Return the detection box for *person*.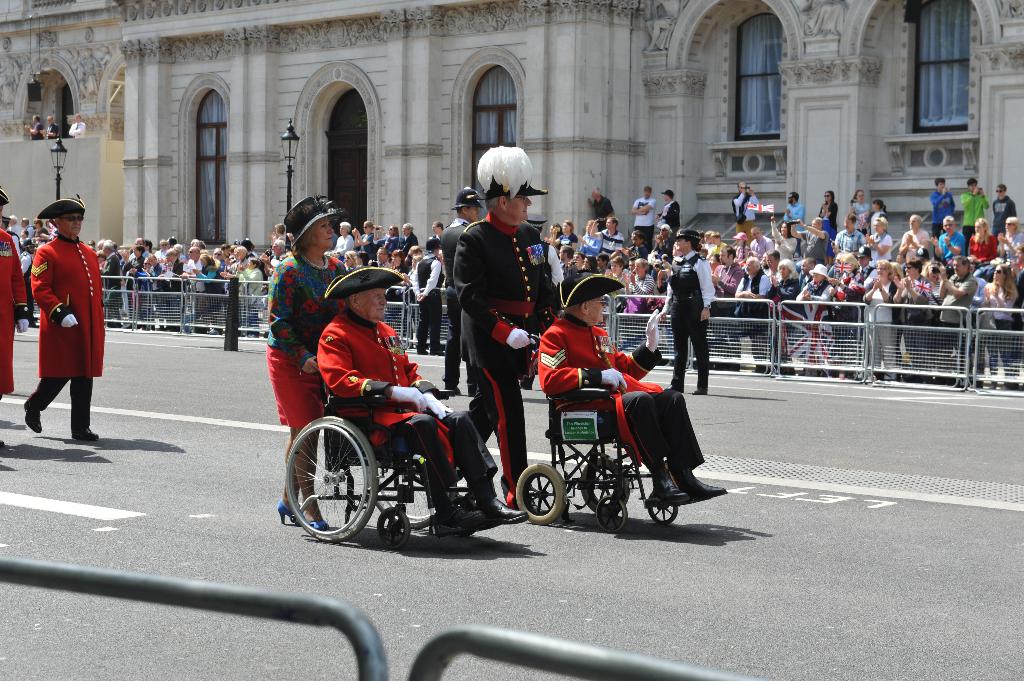
936/220/964/257.
